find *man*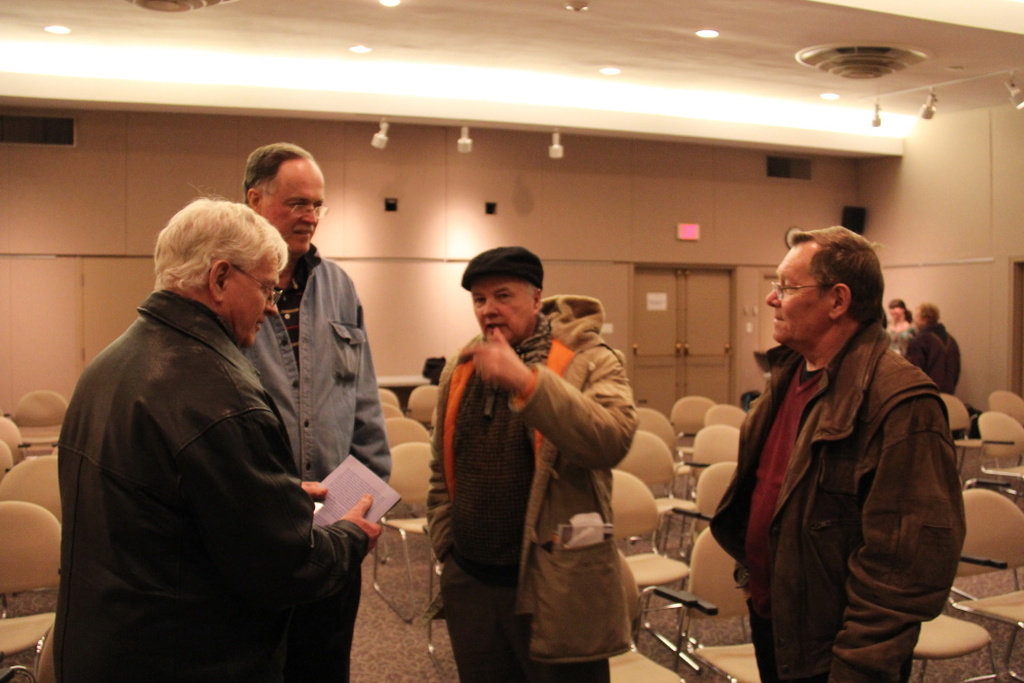
{"x1": 231, "y1": 144, "x2": 392, "y2": 682}
